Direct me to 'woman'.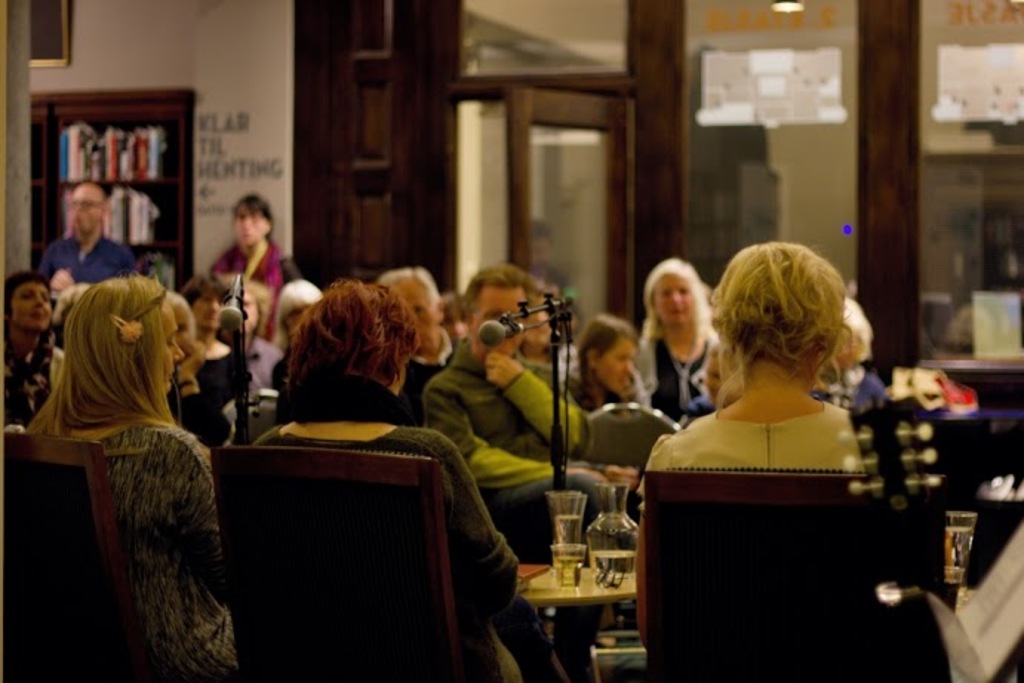
Direction: crop(250, 279, 573, 682).
